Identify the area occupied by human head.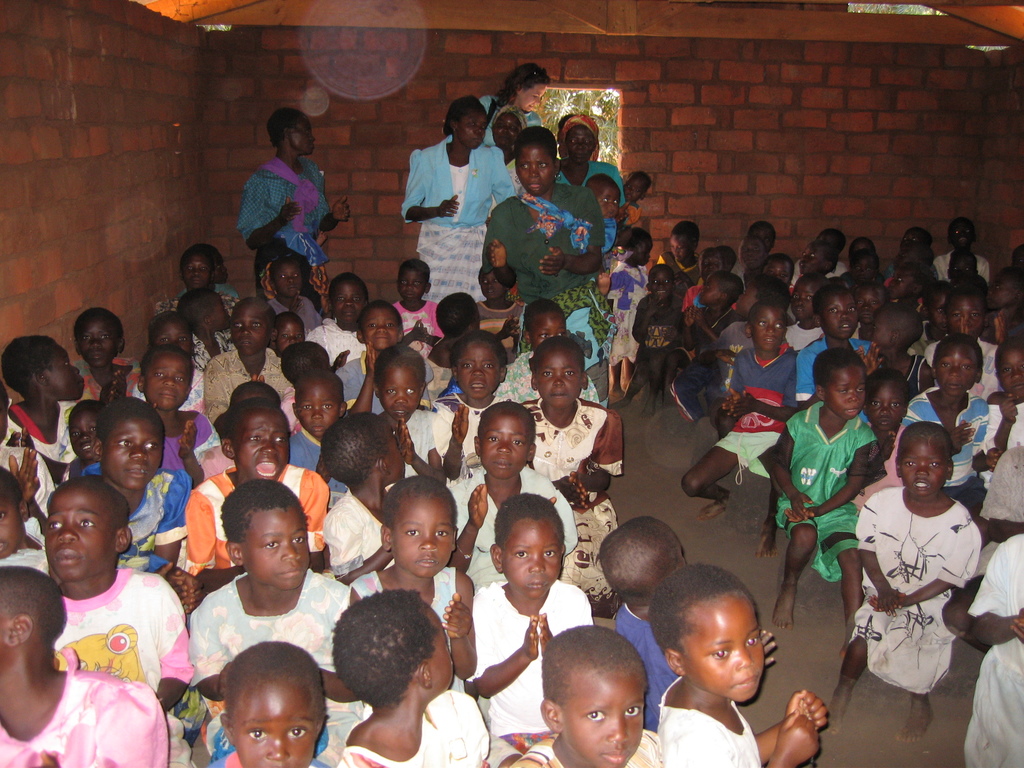
Area: (474, 400, 539, 479).
